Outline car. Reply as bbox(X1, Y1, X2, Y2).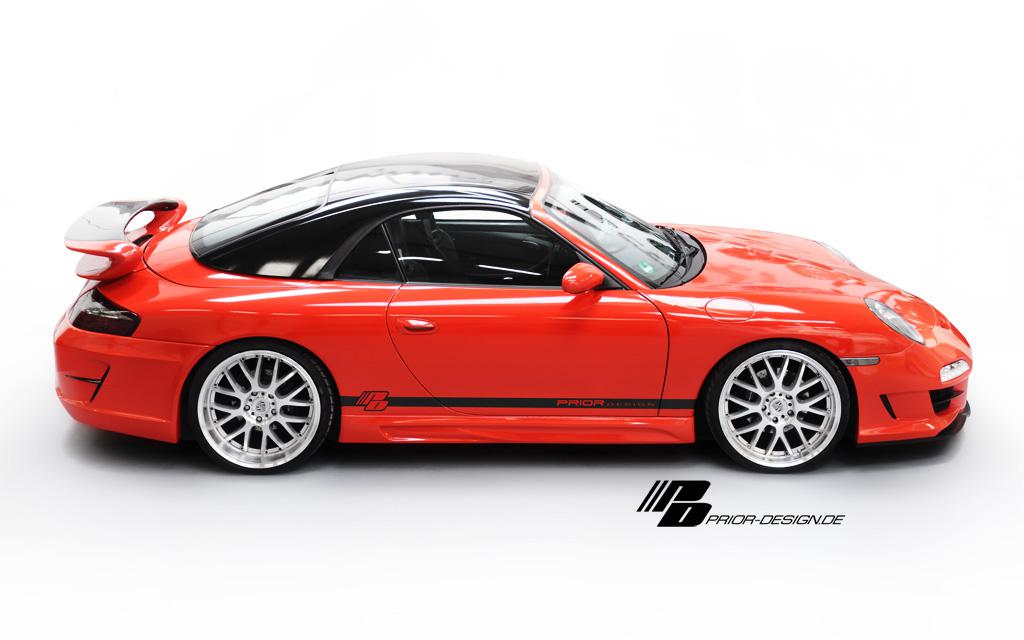
bbox(51, 149, 973, 474).
